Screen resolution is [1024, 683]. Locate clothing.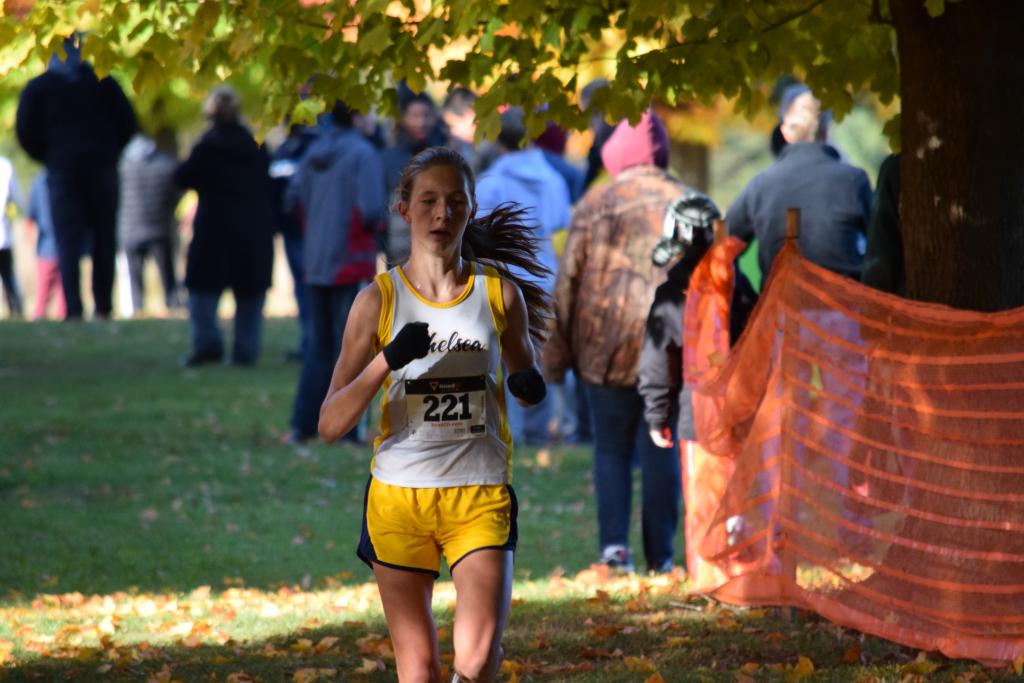
bbox=(277, 125, 394, 424).
